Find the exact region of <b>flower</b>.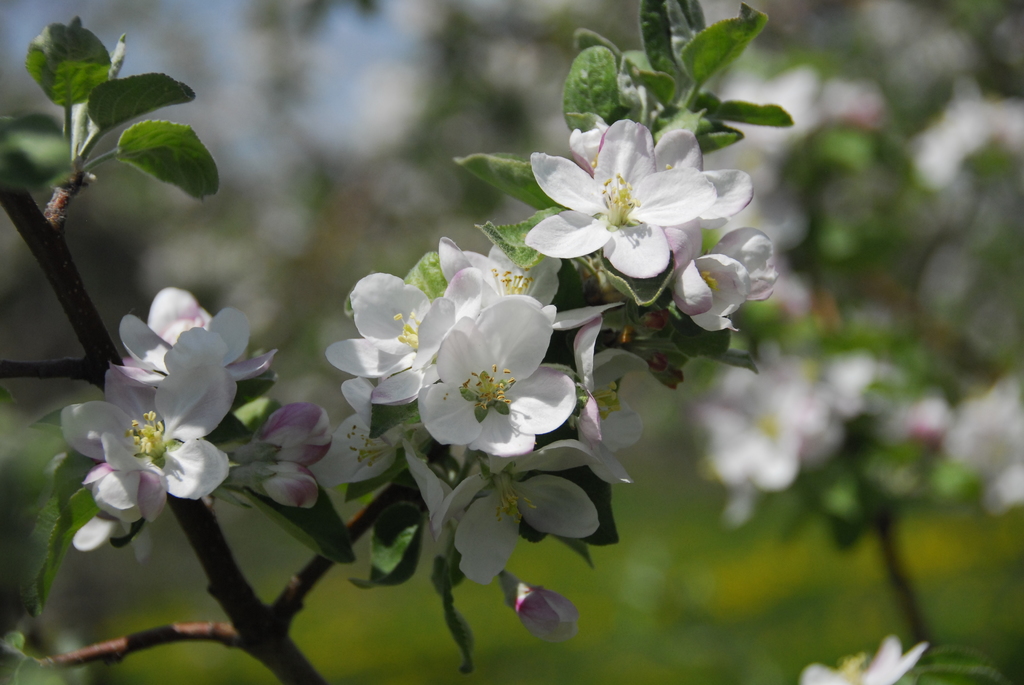
Exact region: 497:571:580:647.
